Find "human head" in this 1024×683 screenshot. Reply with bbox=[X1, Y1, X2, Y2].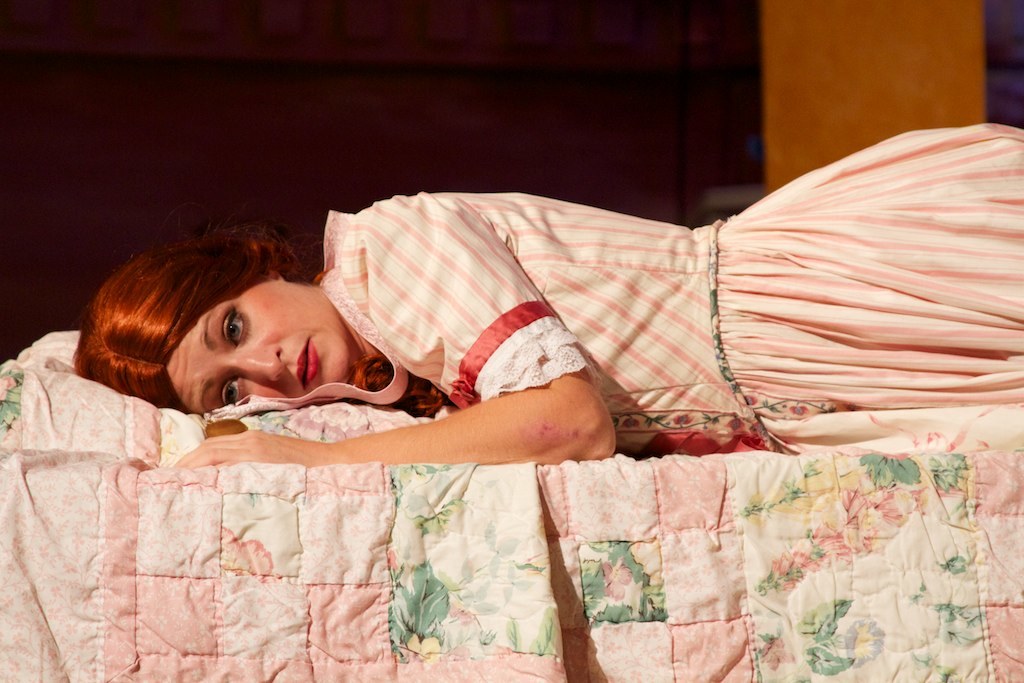
bbox=[90, 237, 377, 416].
